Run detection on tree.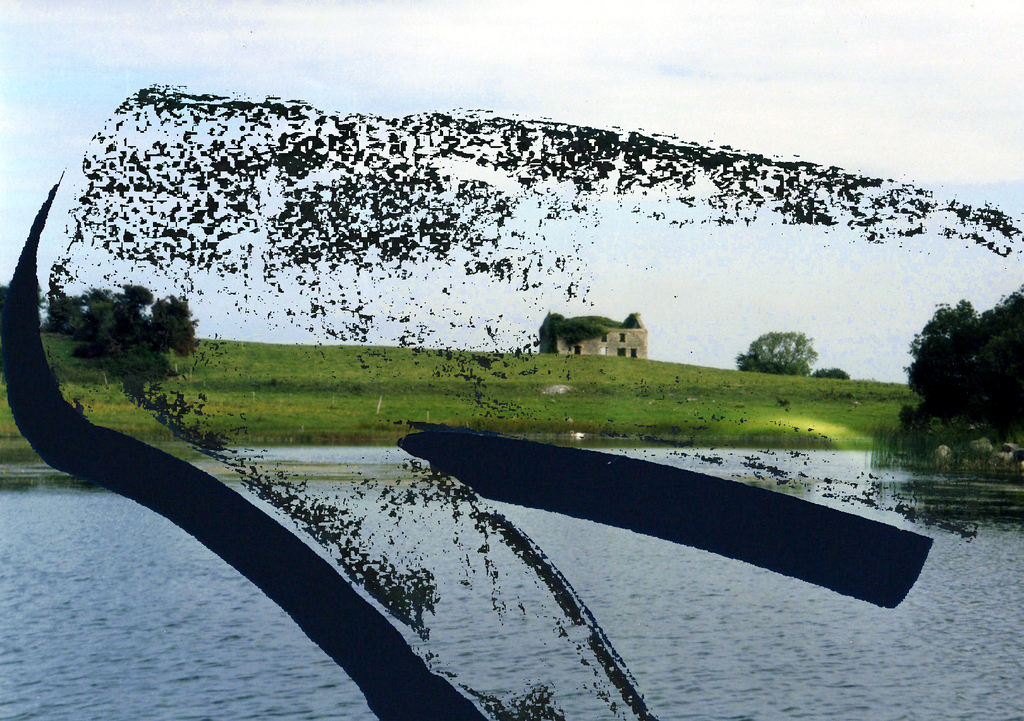
Result: [39,279,195,347].
